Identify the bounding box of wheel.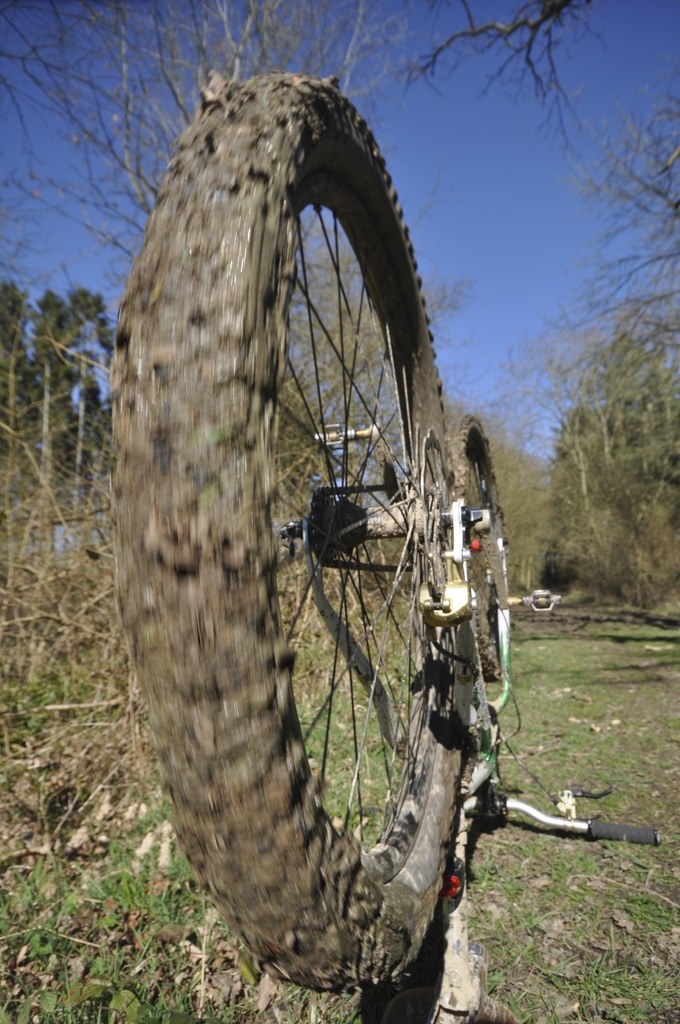
crop(443, 410, 509, 679).
